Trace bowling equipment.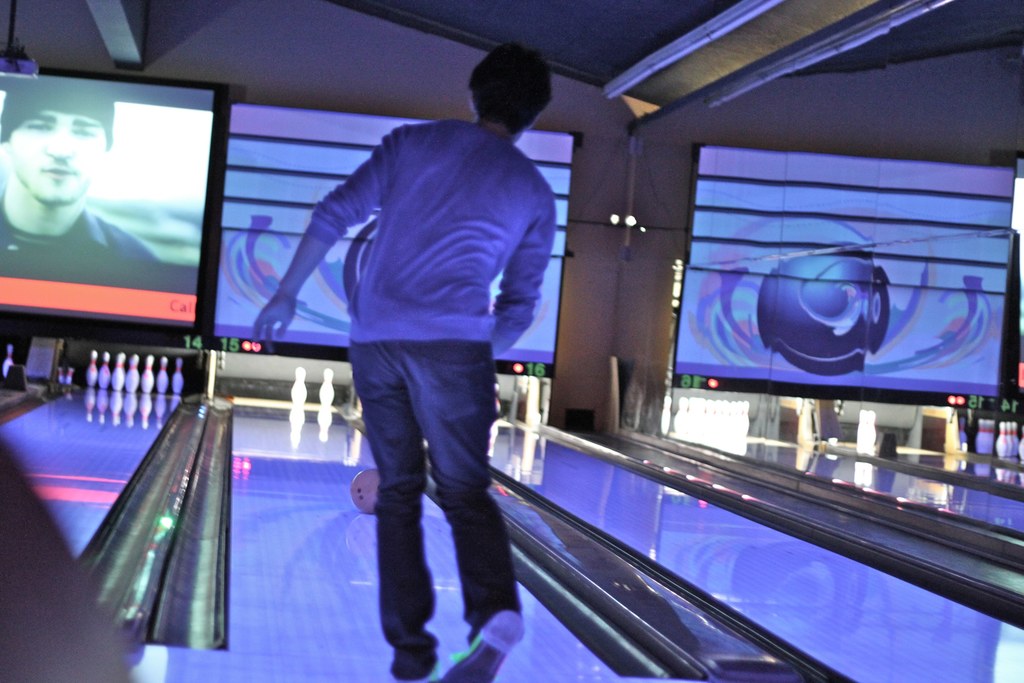
Traced to <bbox>286, 358, 311, 404</bbox>.
